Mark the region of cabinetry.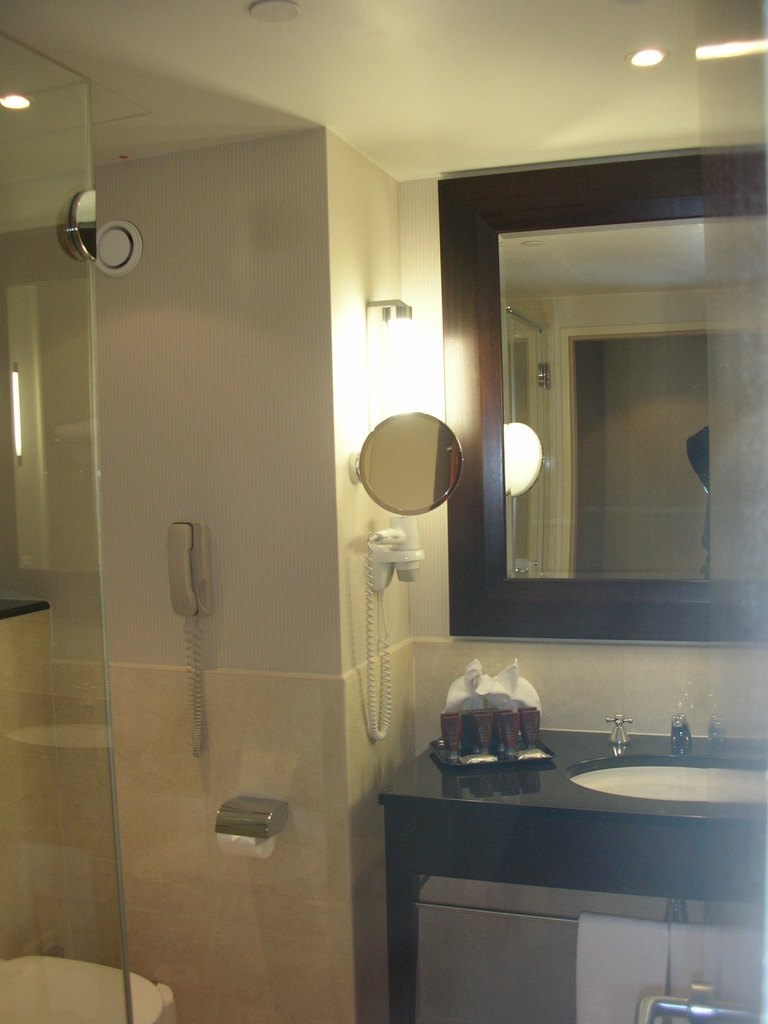
Region: pyautogui.locateOnScreen(413, 872, 767, 1023).
